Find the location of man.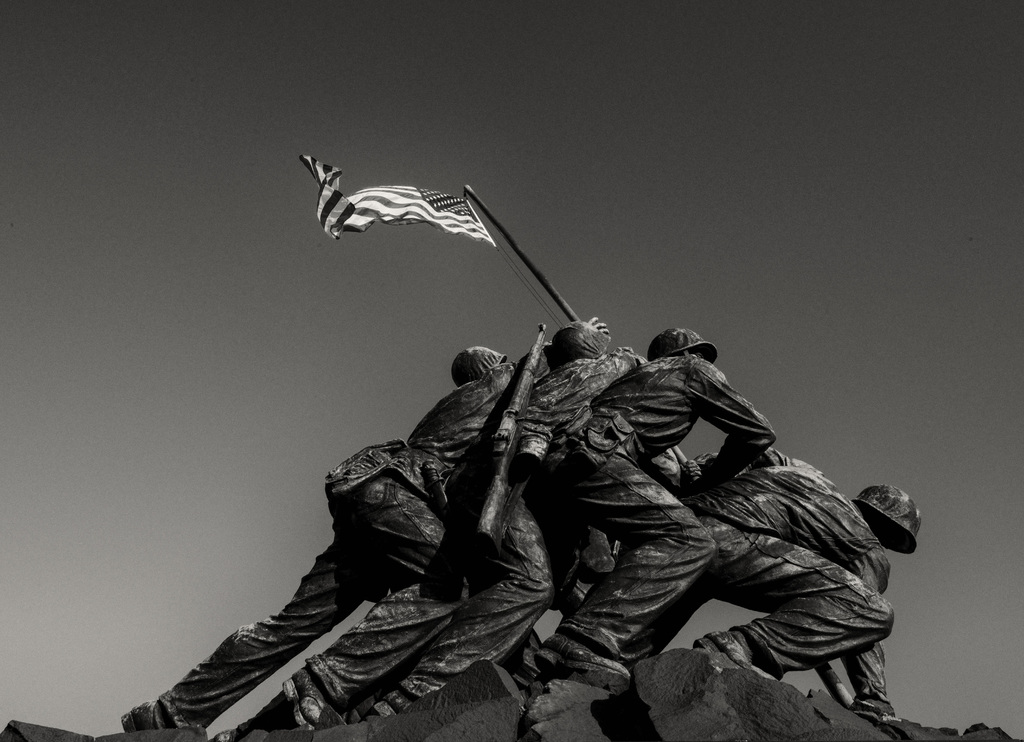
Location: 345:318:655:719.
